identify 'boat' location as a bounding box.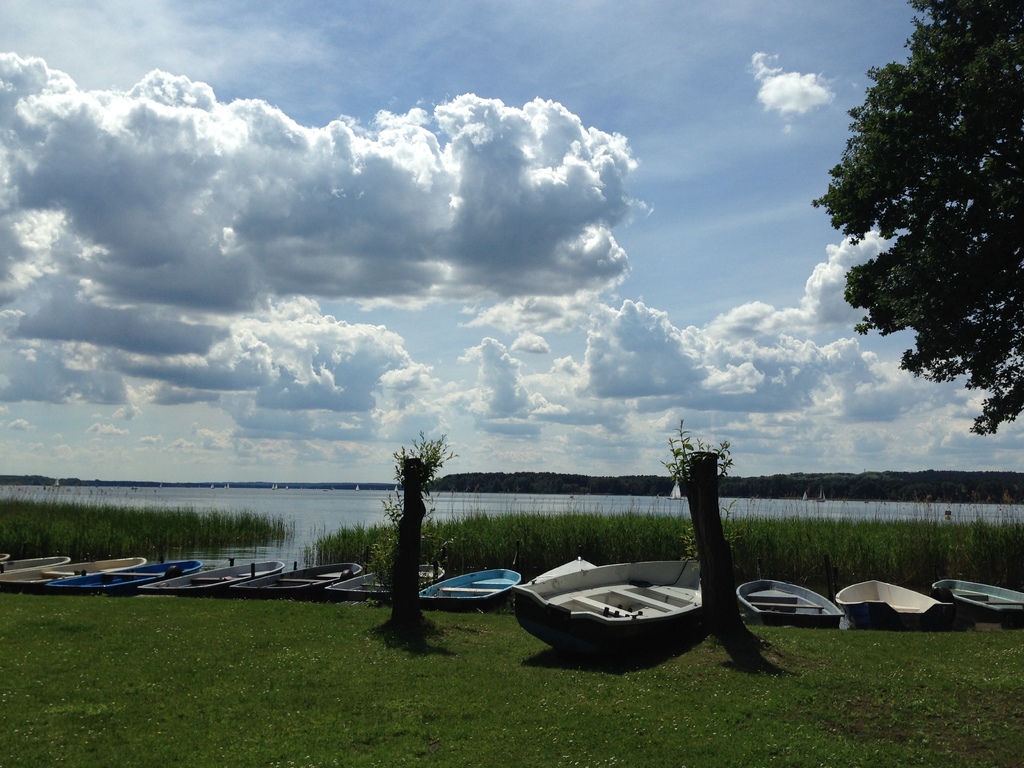
pyautogui.locateOnScreen(316, 531, 446, 623).
